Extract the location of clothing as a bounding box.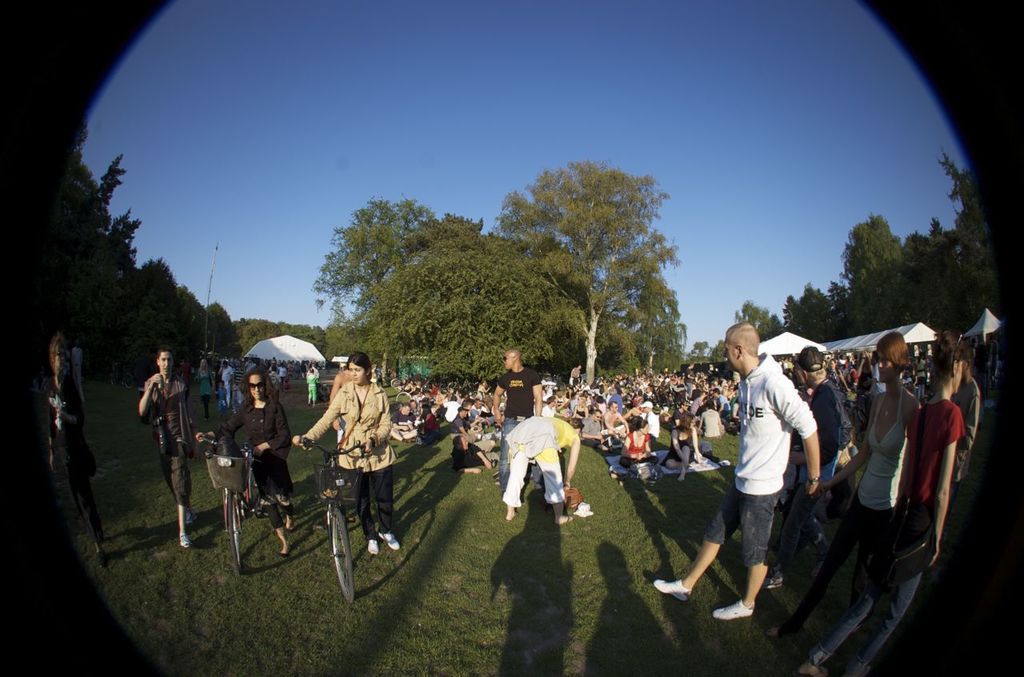
left=32, top=371, right=103, bottom=547.
